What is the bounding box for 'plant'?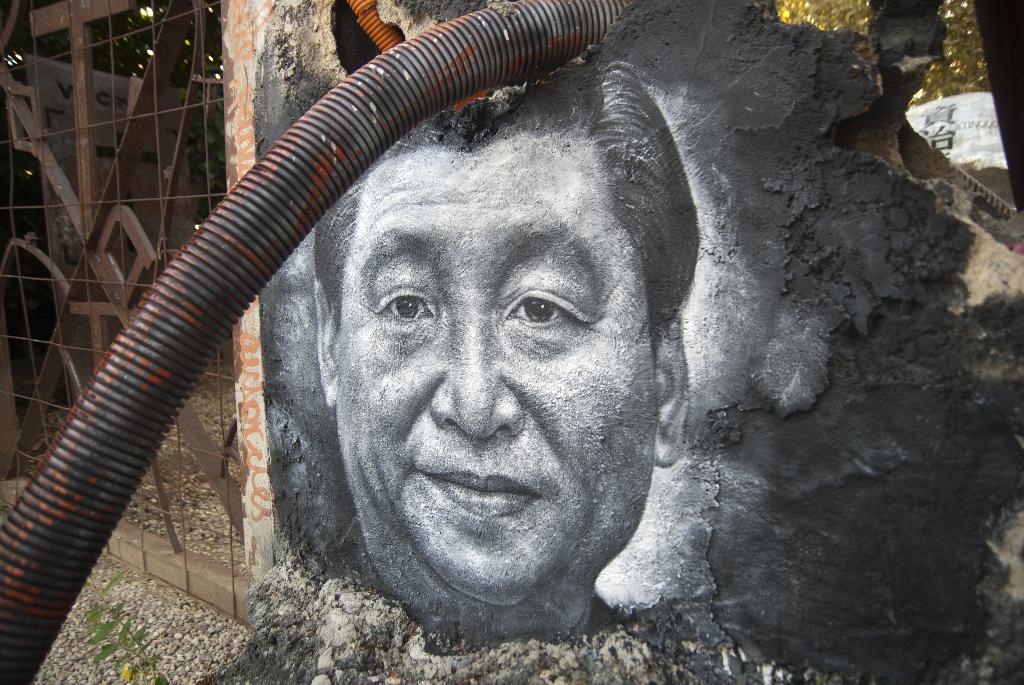
l=69, t=564, r=163, b=677.
